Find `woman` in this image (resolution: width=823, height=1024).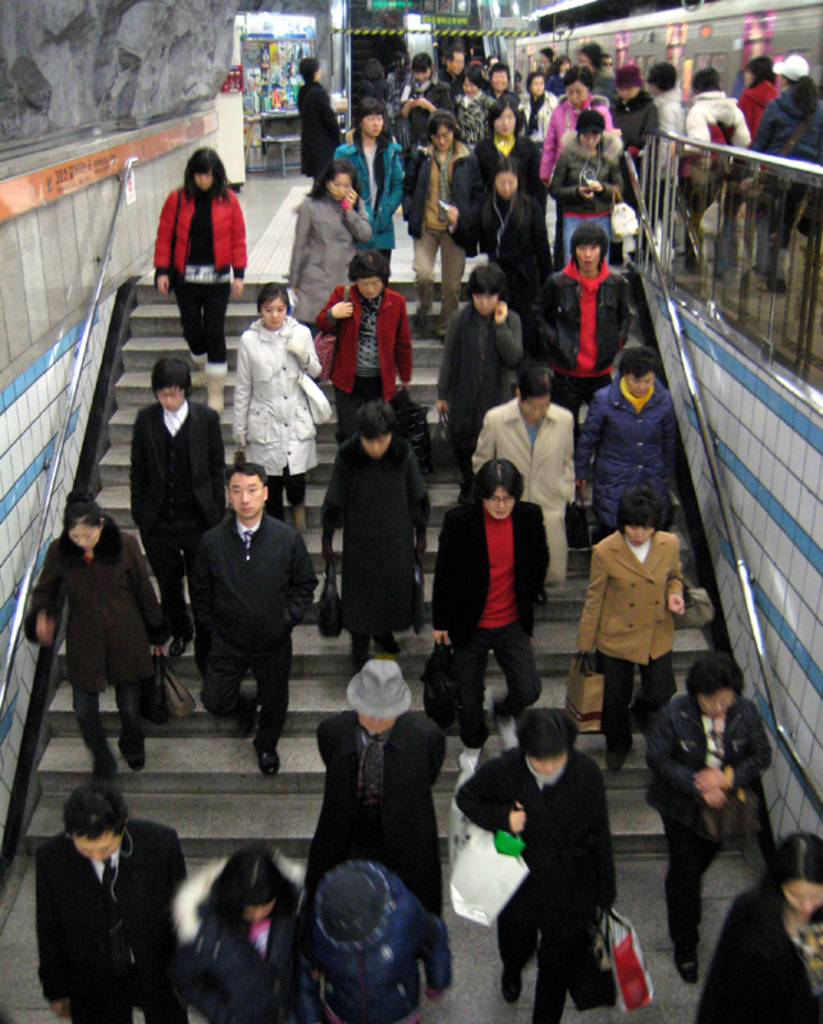
285:163:365:332.
